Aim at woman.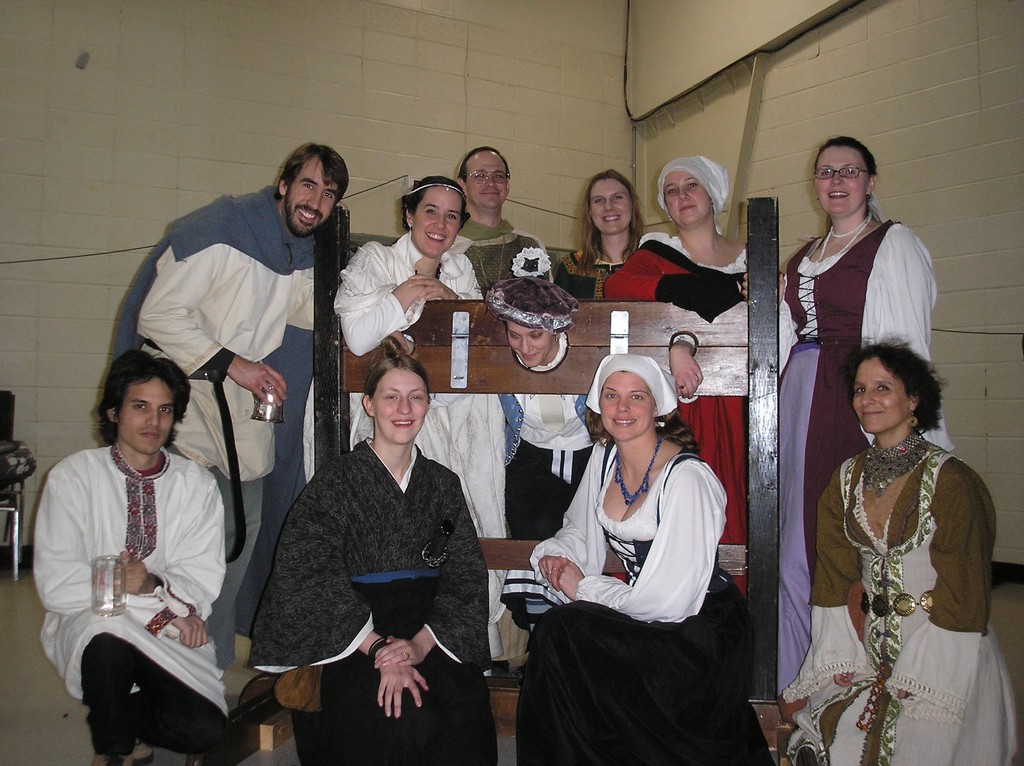
Aimed at [739, 131, 945, 692].
